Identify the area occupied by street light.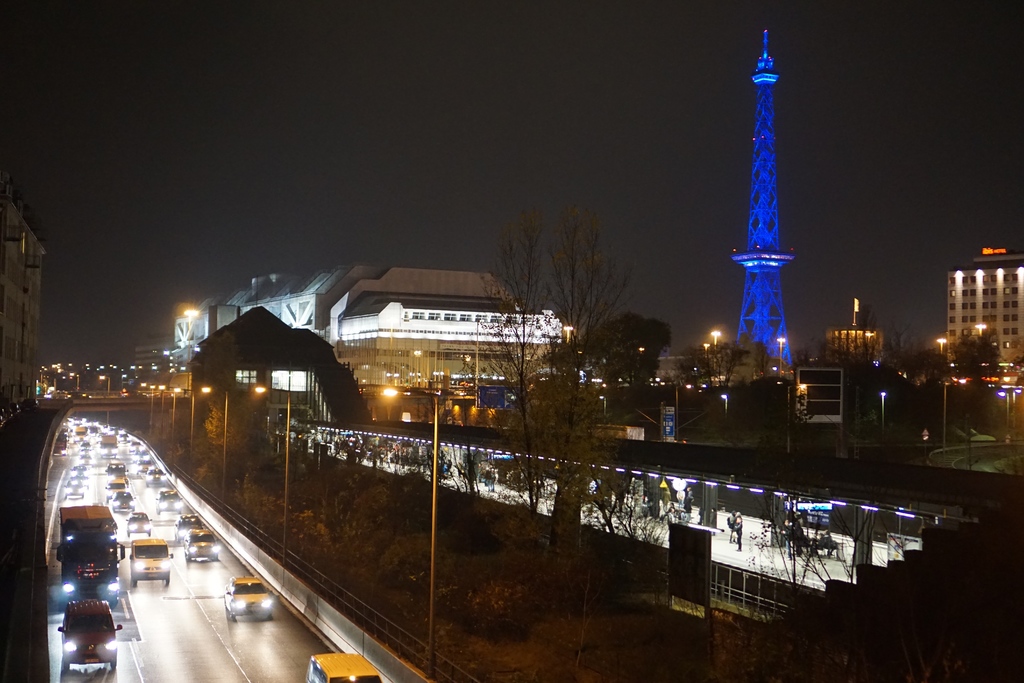
Area: {"x1": 701, "y1": 344, "x2": 712, "y2": 358}.
